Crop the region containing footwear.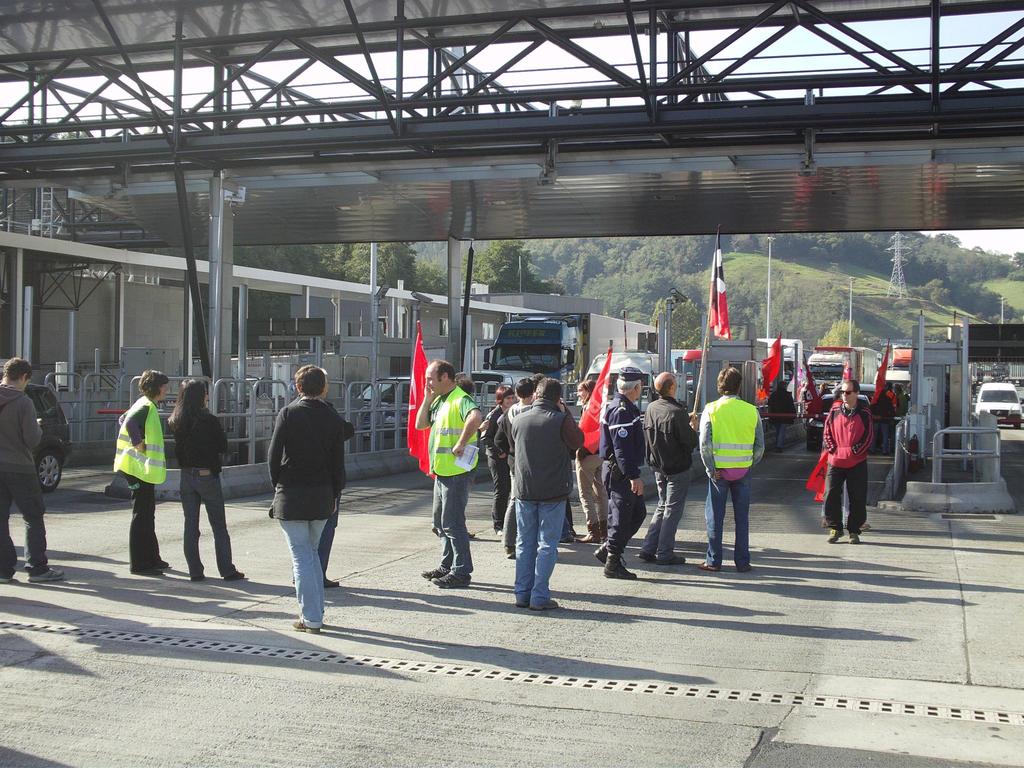
Crop region: pyautogui.locateOnScreen(575, 524, 593, 541).
